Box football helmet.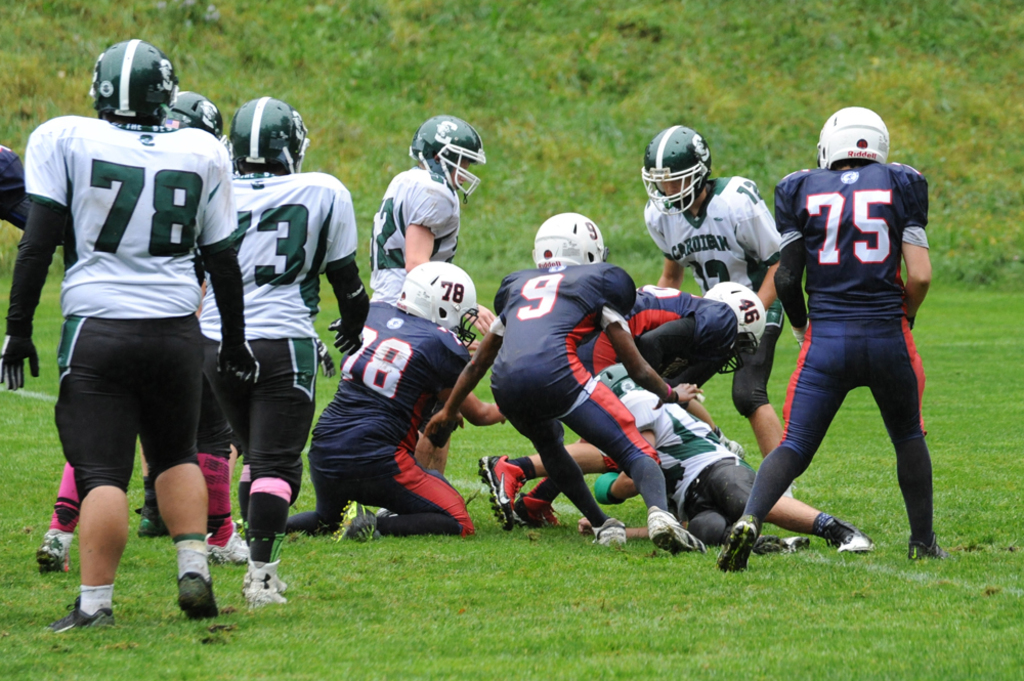
region(525, 210, 608, 265).
